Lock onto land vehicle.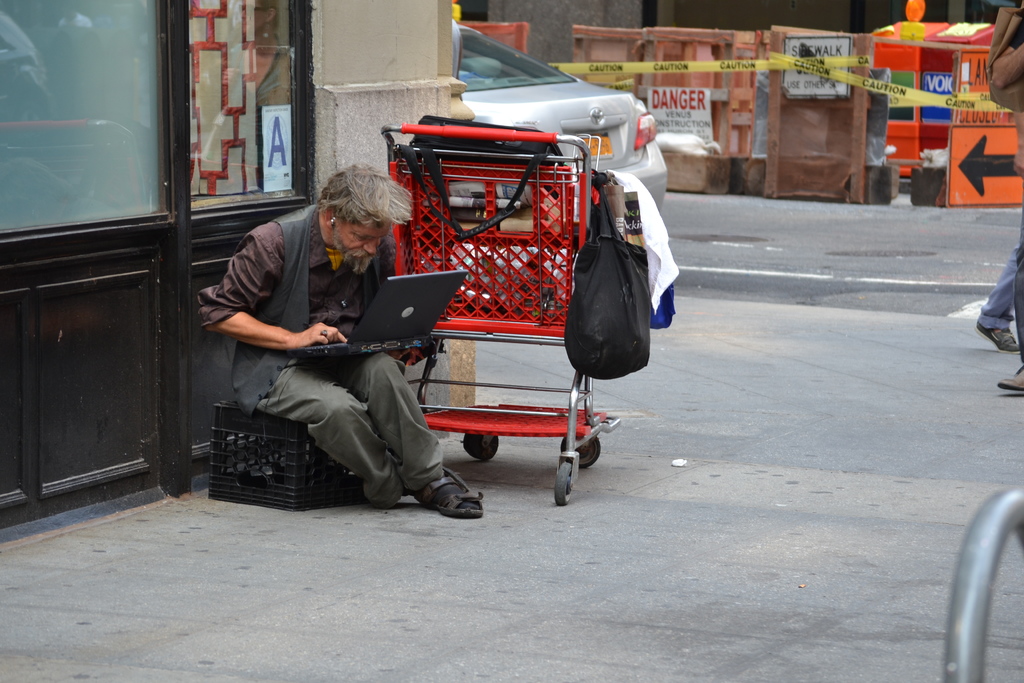
Locked: [x1=456, y1=24, x2=667, y2=211].
